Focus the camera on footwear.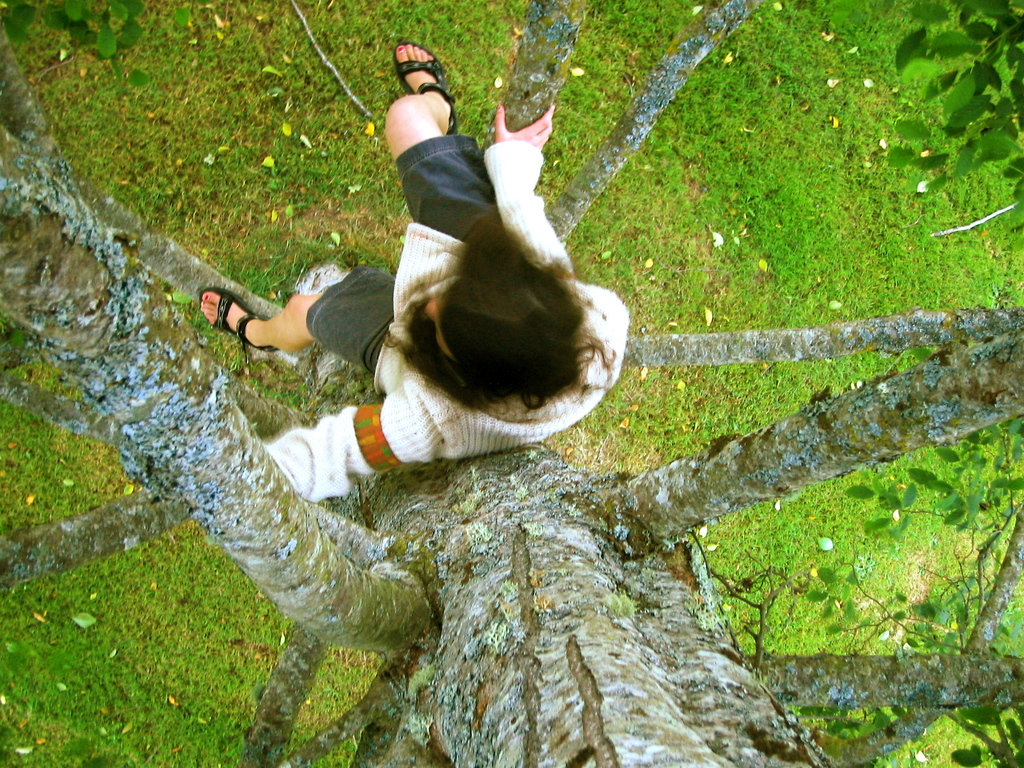
Focus region: x1=397 y1=40 x2=461 y2=135.
